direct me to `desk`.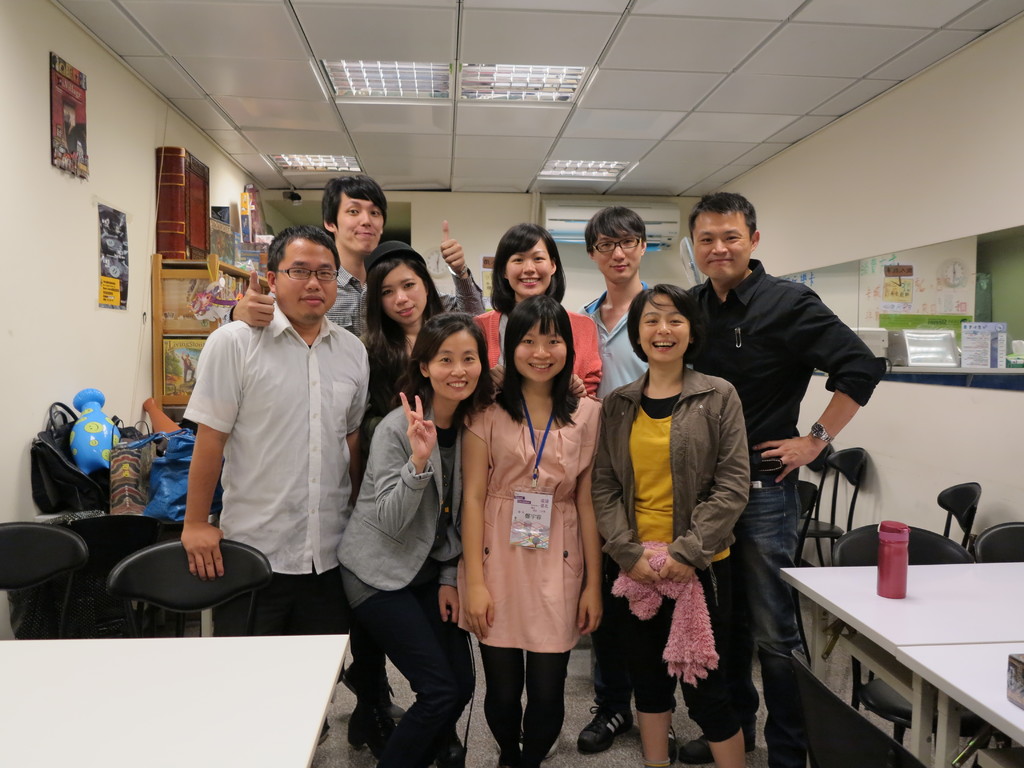
Direction: l=783, t=570, r=1020, b=767.
